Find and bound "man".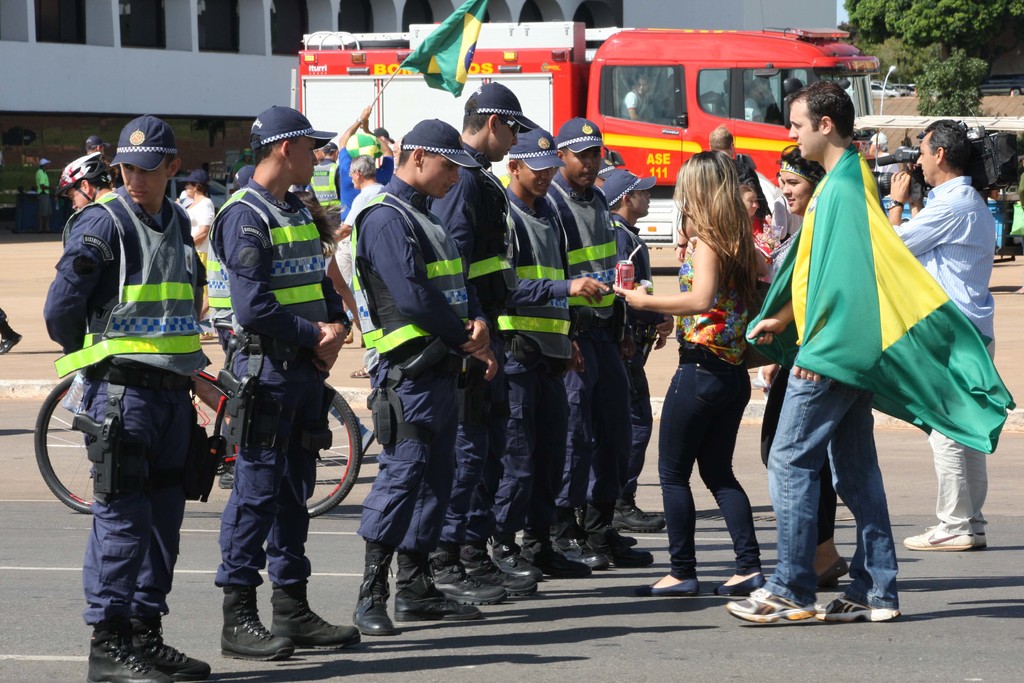
Bound: box(885, 119, 994, 553).
